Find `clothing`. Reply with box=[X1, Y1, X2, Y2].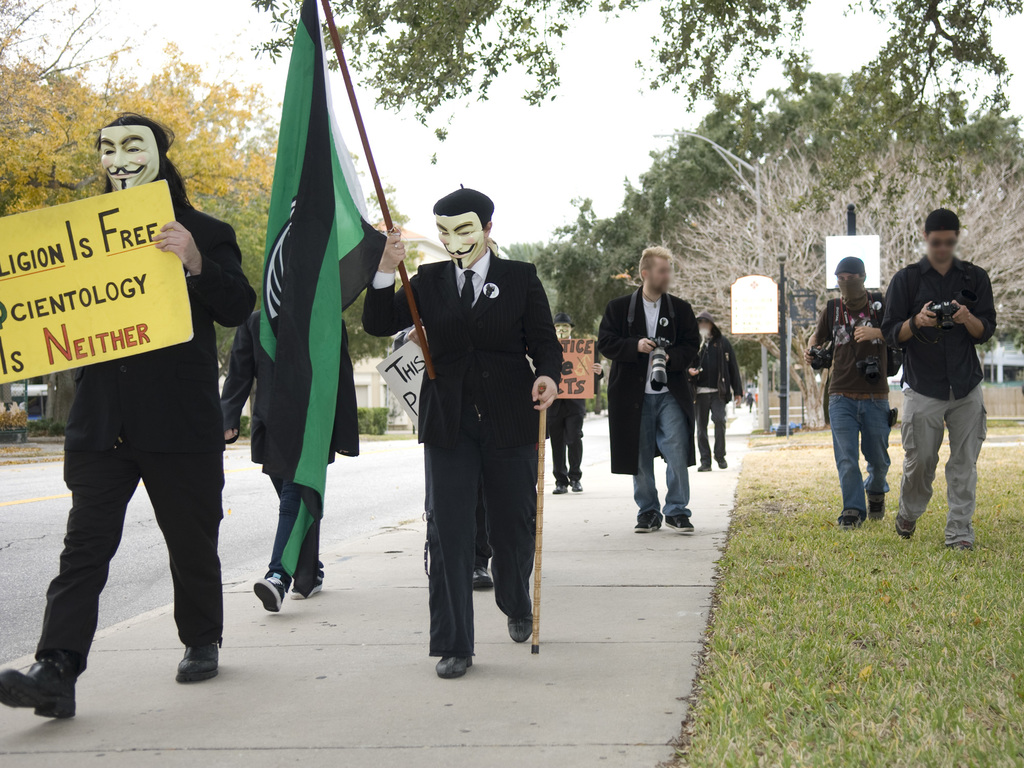
box=[545, 358, 604, 484].
